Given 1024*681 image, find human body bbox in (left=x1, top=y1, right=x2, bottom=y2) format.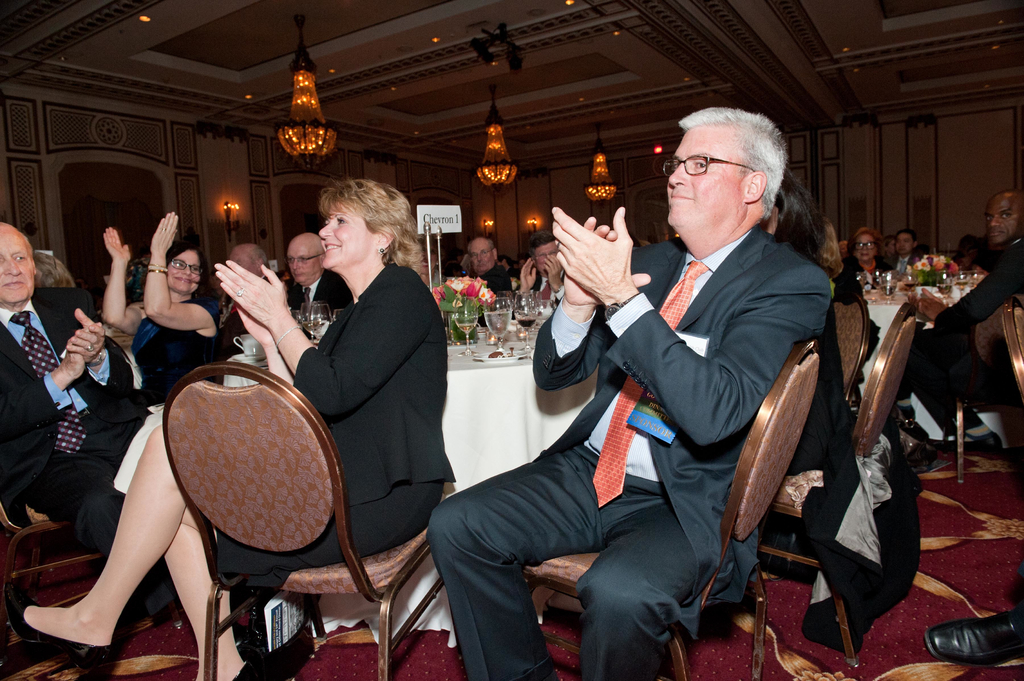
(left=0, top=266, right=454, bottom=680).
